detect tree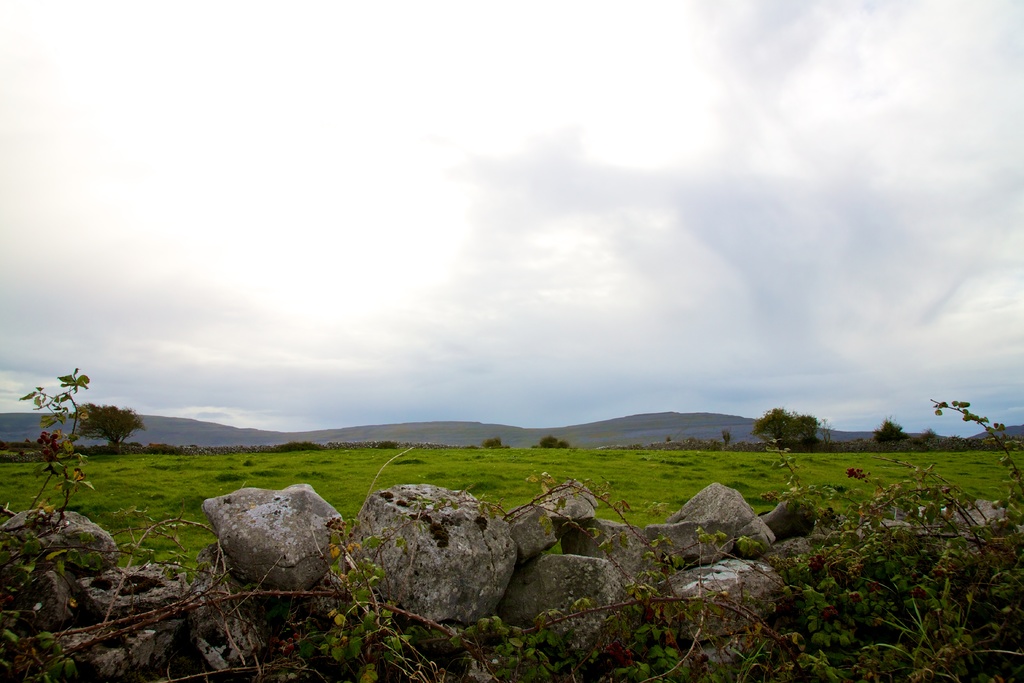
{"x1": 754, "y1": 404, "x2": 824, "y2": 456}
